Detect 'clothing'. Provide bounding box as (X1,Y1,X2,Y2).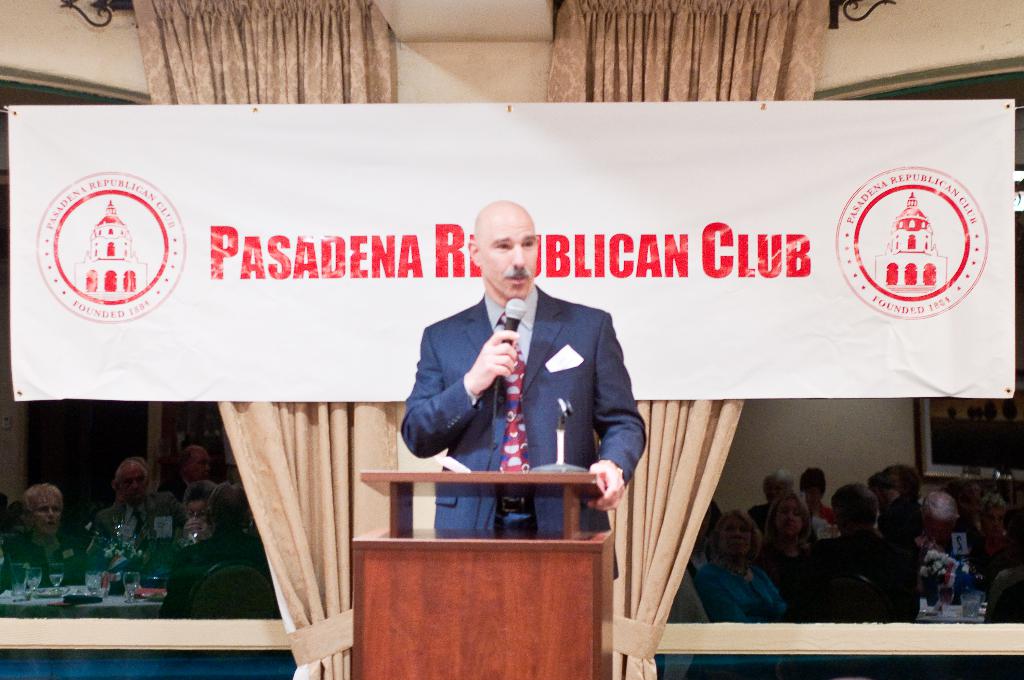
(791,531,915,625).
